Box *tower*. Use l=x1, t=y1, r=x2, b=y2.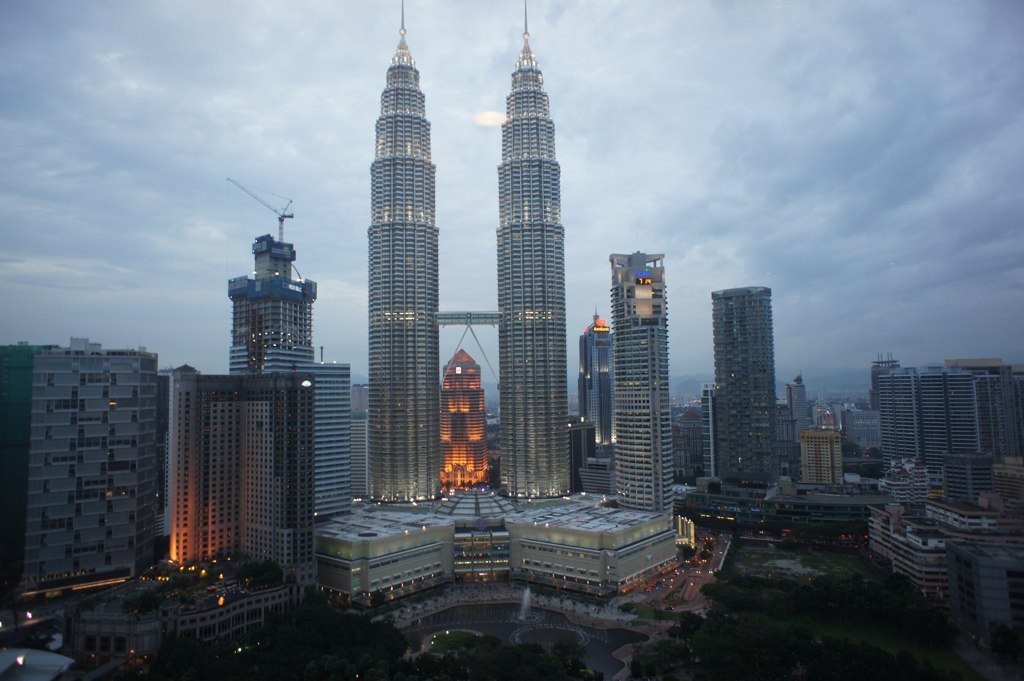
l=568, t=305, r=620, b=454.
